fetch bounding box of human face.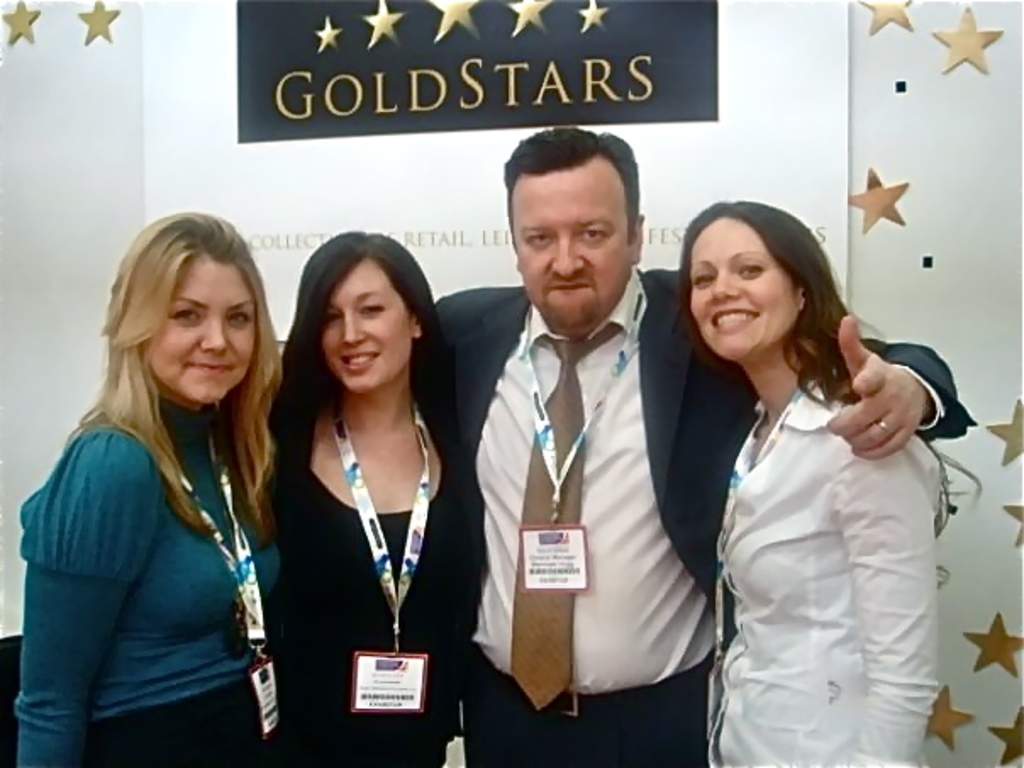
Bbox: <box>315,249,417,398</box>.
